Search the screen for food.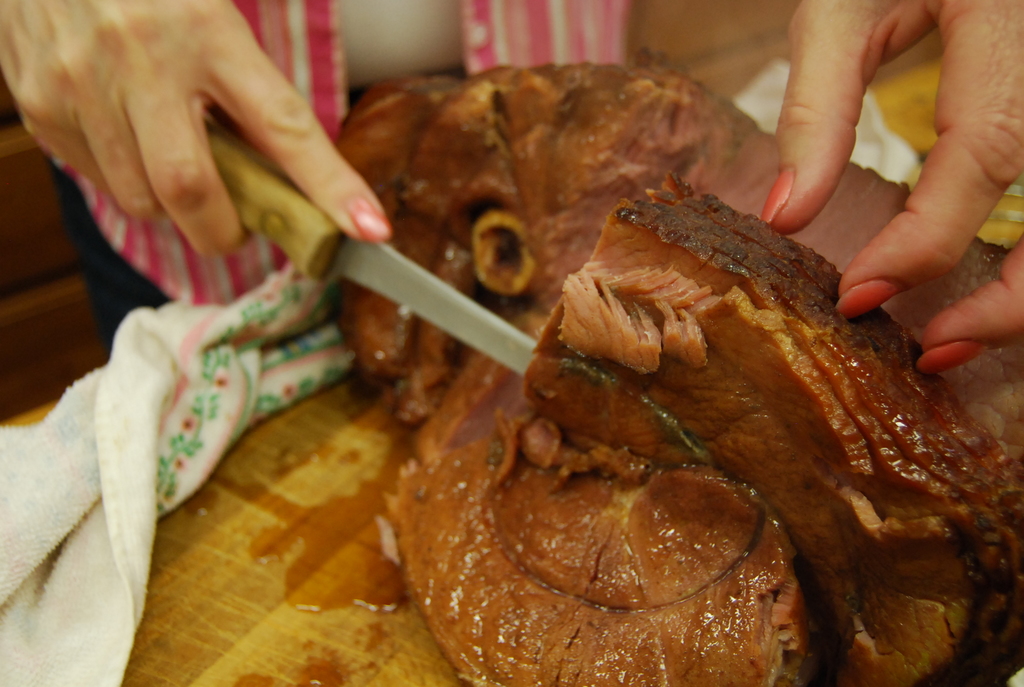
Found at box=[233, 61, 980, 682].
